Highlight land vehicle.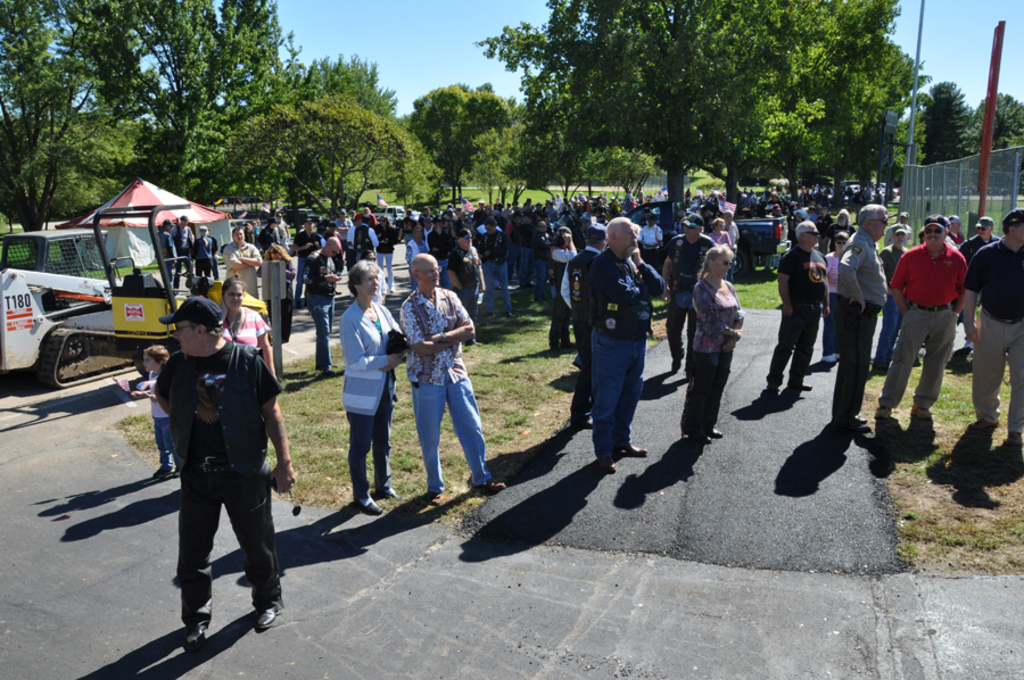
Highlighted region: [left=371, top=204, right=408, bottom=222].
